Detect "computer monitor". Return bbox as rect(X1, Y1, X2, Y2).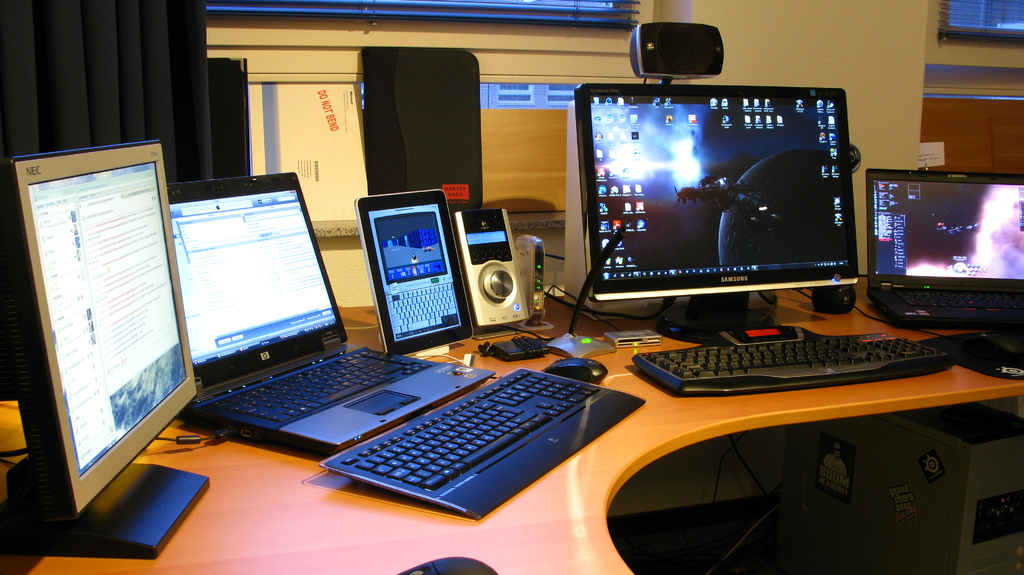
rect(0, 141, 209, 558).
